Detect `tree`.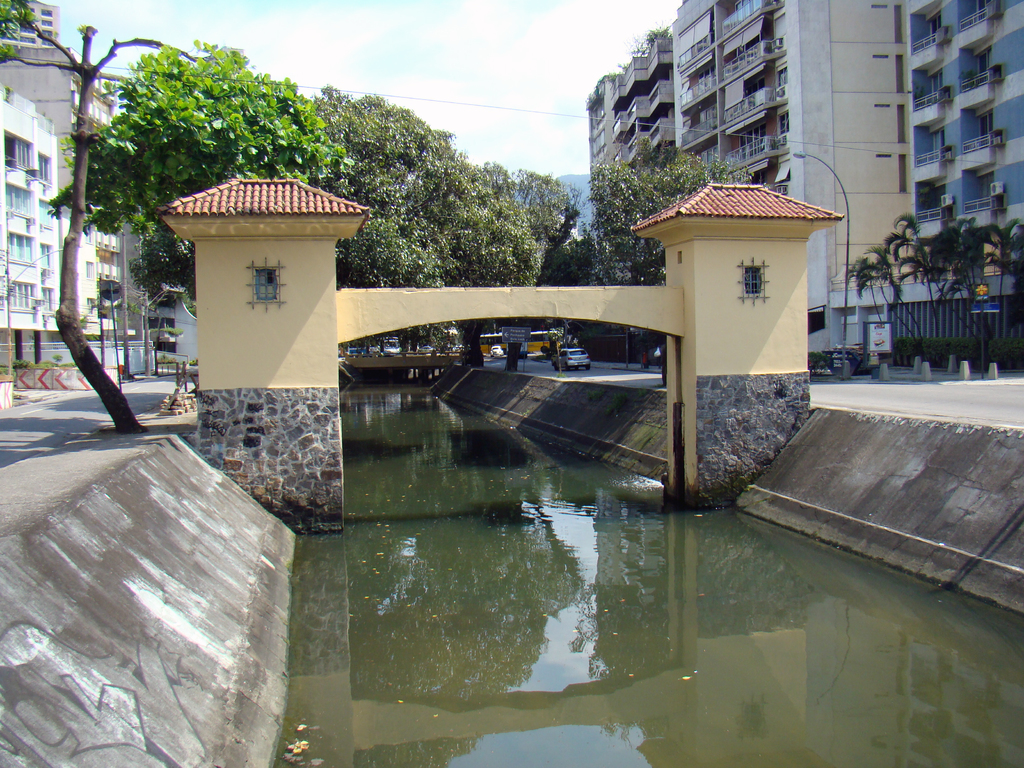
Detected at locate(0, 0, 43, 55).
